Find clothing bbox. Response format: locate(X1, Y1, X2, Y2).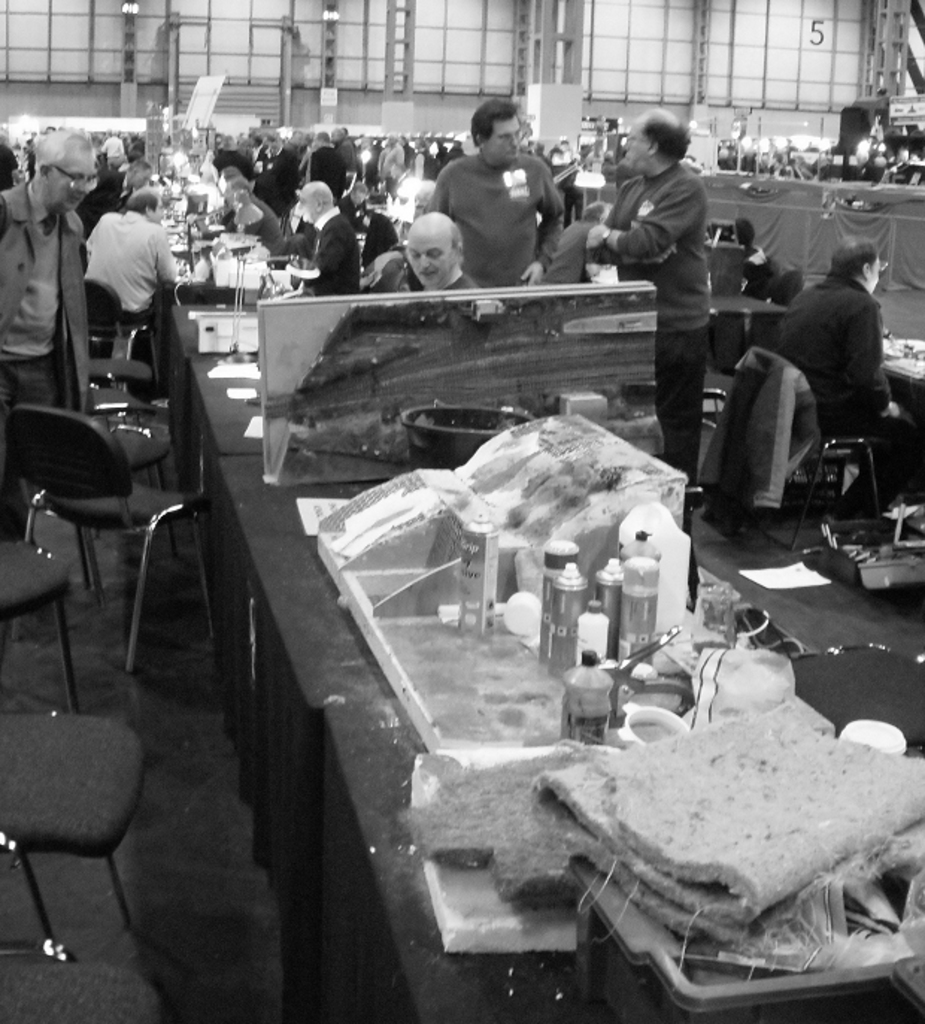
locate(427, 152, 567, 279).
